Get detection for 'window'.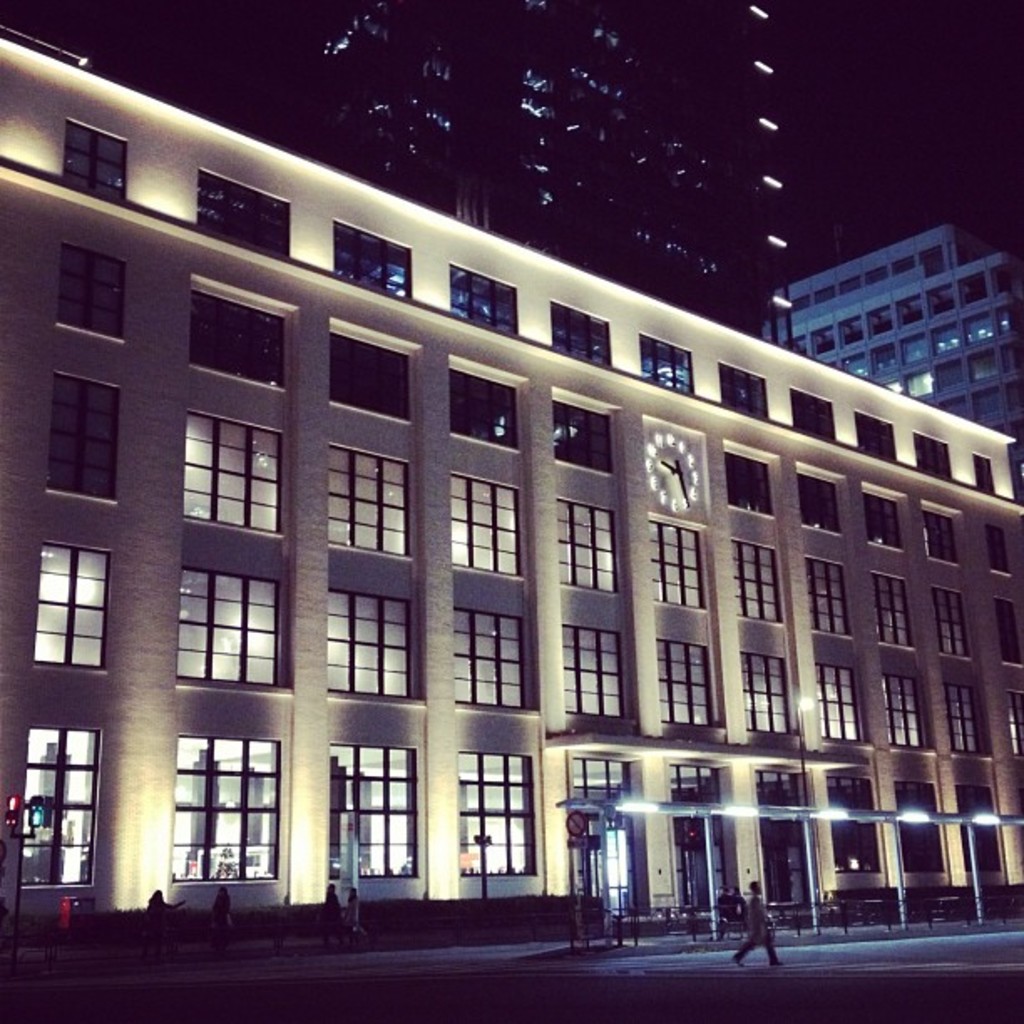
Detection: bbox=(326, 591, 413, 703).
